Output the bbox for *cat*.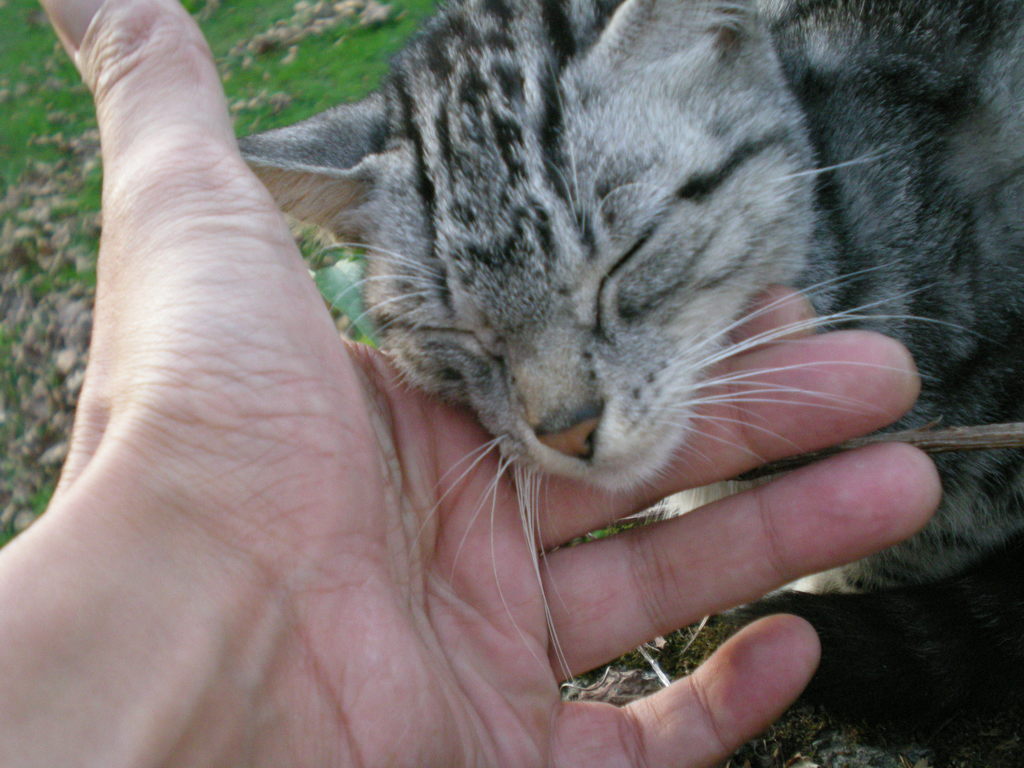
locate(234, 0, 1023, 714).
